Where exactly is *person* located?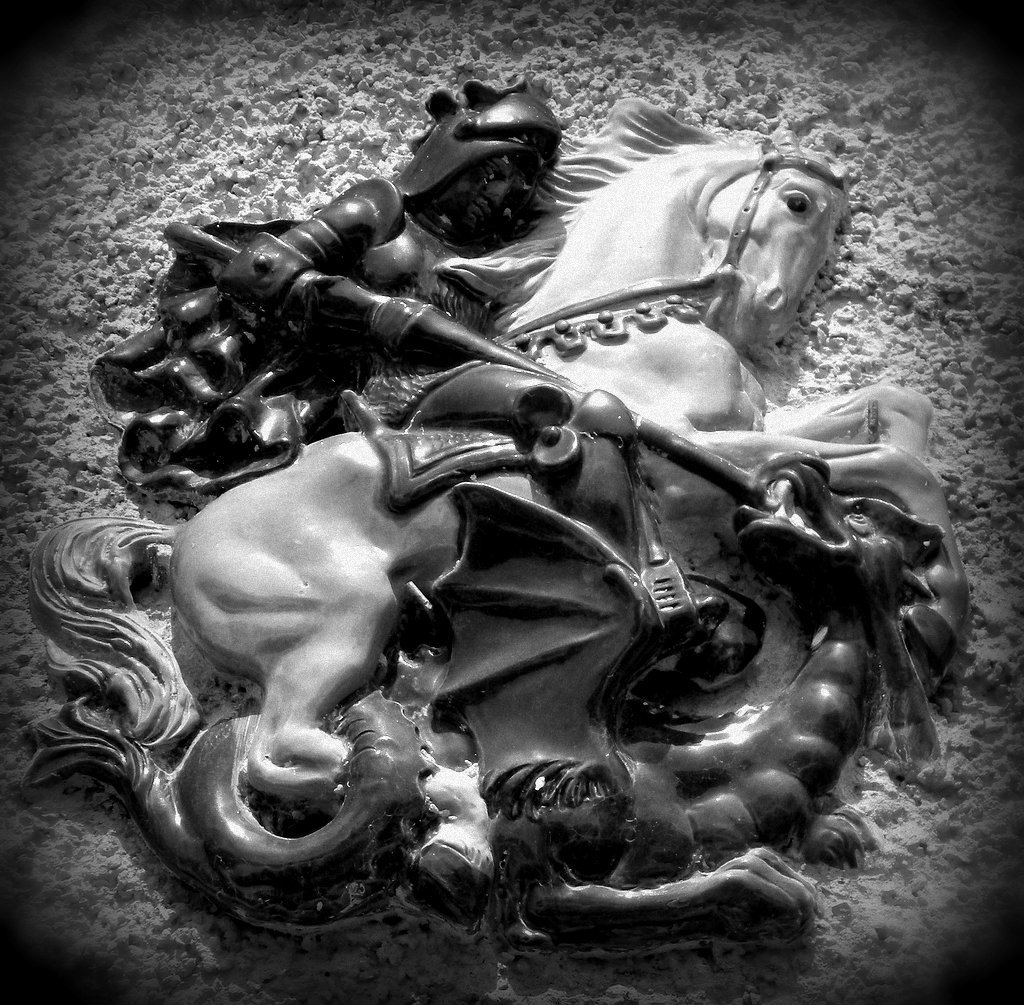
Its bounding box is 84 77 731 643.
